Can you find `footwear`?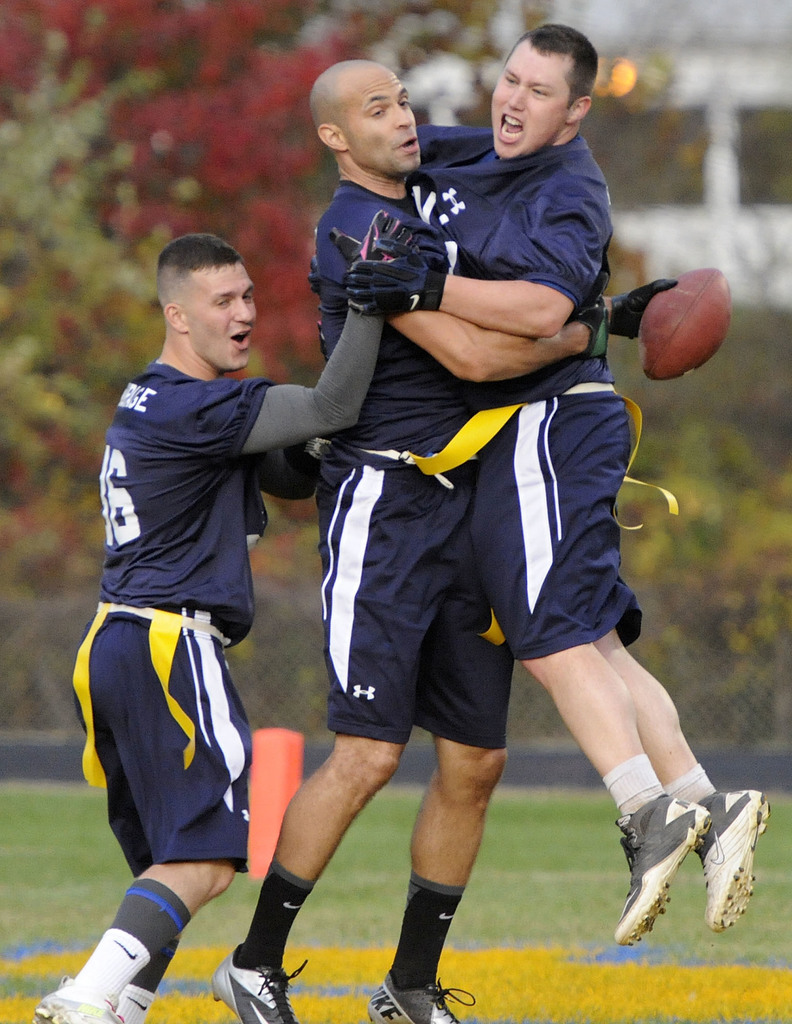
Yes, bounding box: BBox(31, 993, 131, 1023).
